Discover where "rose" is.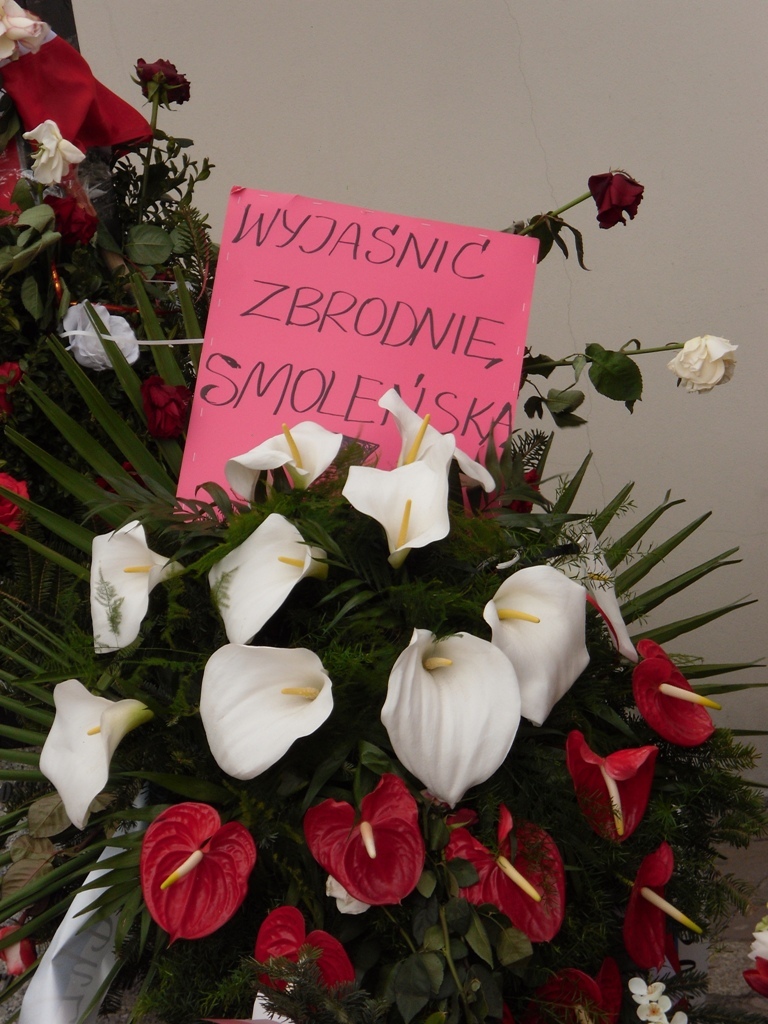
Discovered at bbox=(0, 0, 56, 68).
